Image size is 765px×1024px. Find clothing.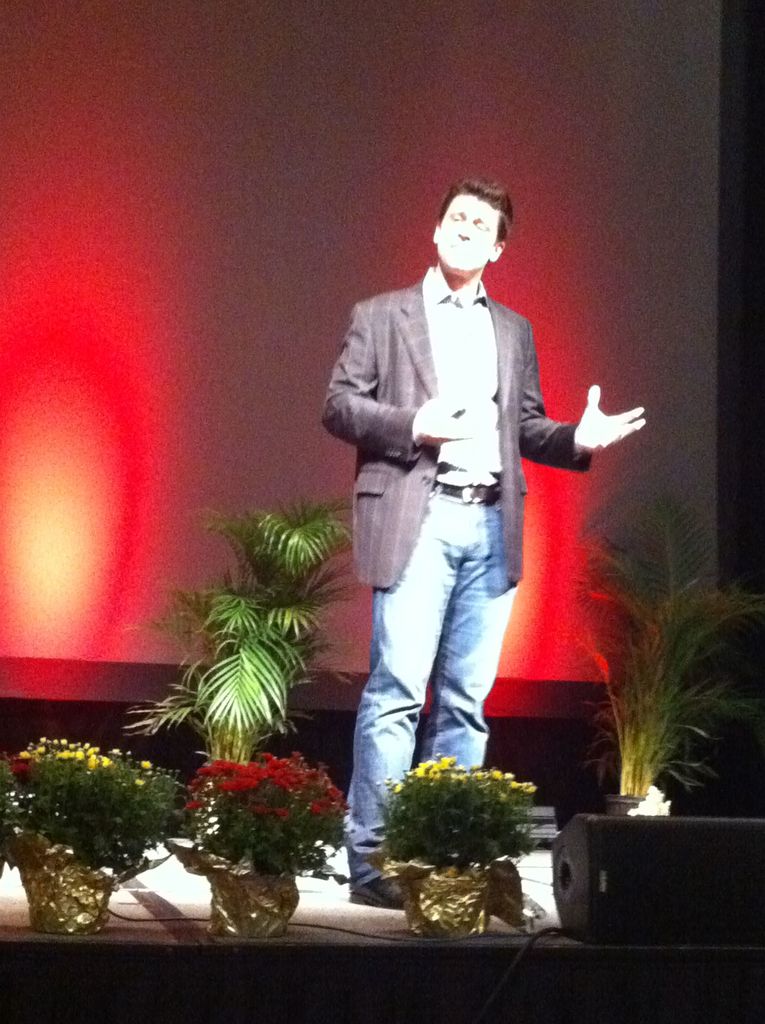
select_region(312, 253, 578, 819).
